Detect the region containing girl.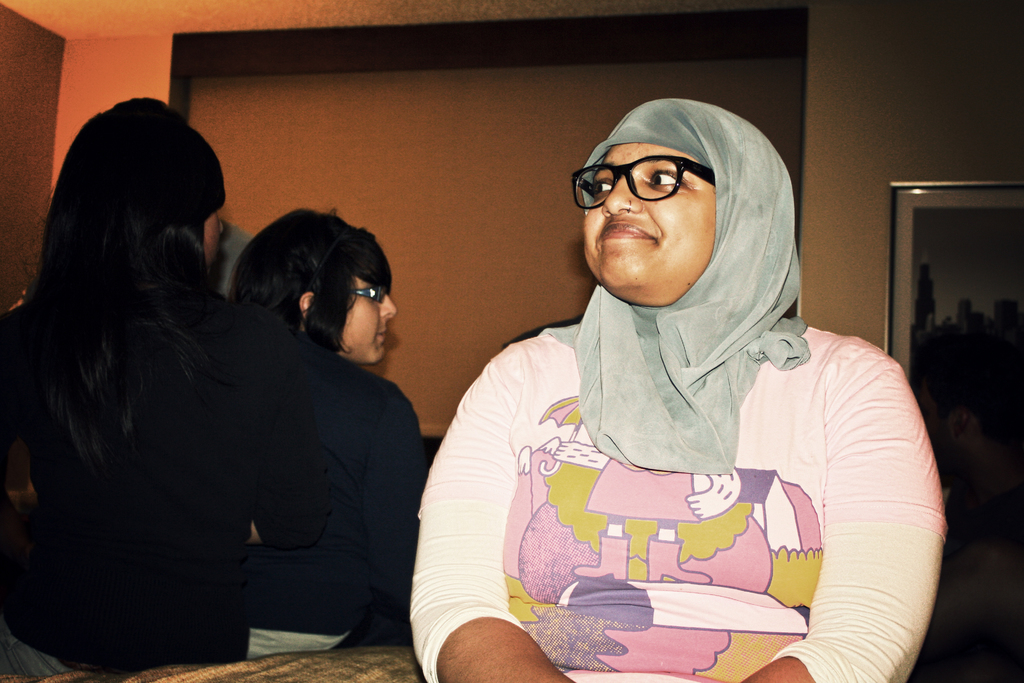
0/95/325/677.
